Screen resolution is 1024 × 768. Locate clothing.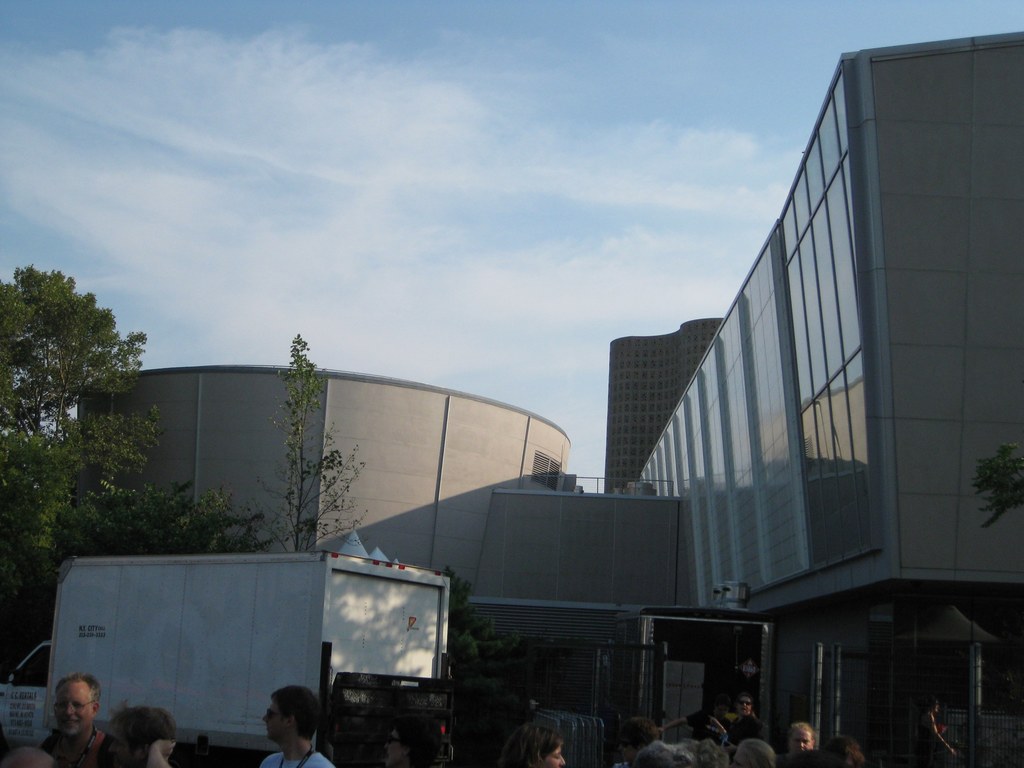
bbox=(259, 752, 335, 767).
